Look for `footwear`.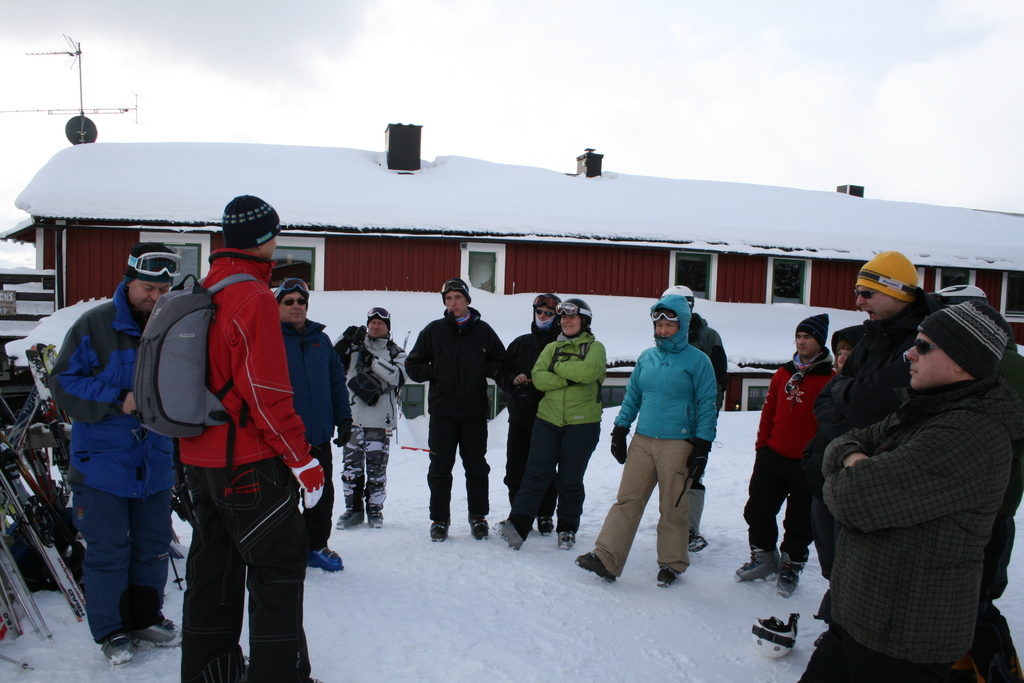
Found: rect(576, 550, 615, 580).
